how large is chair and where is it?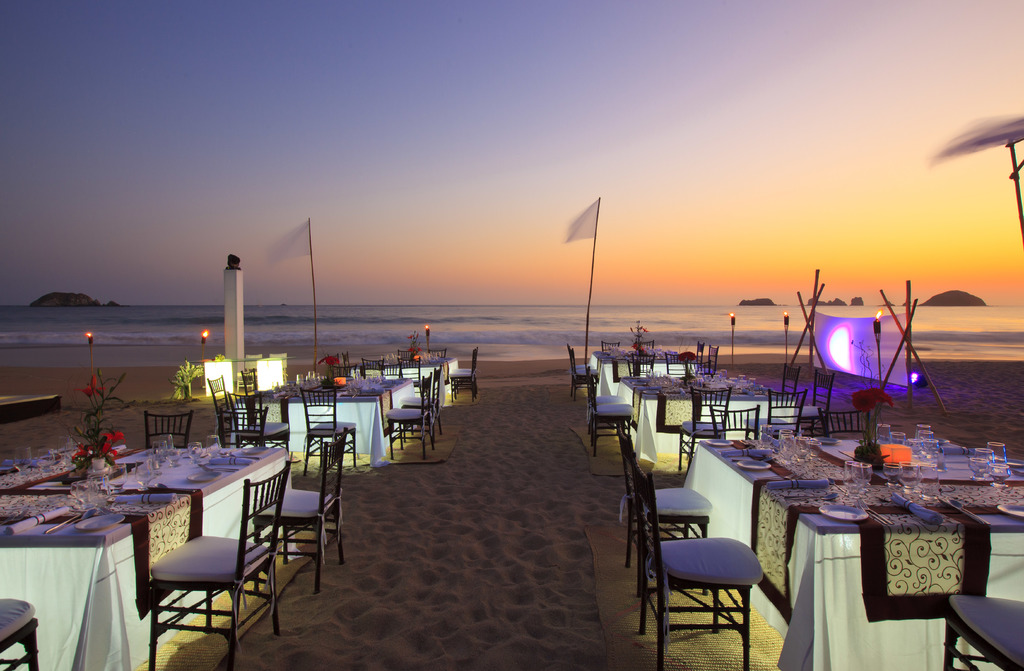
Bounding box: (145, 464, 289, 670).
